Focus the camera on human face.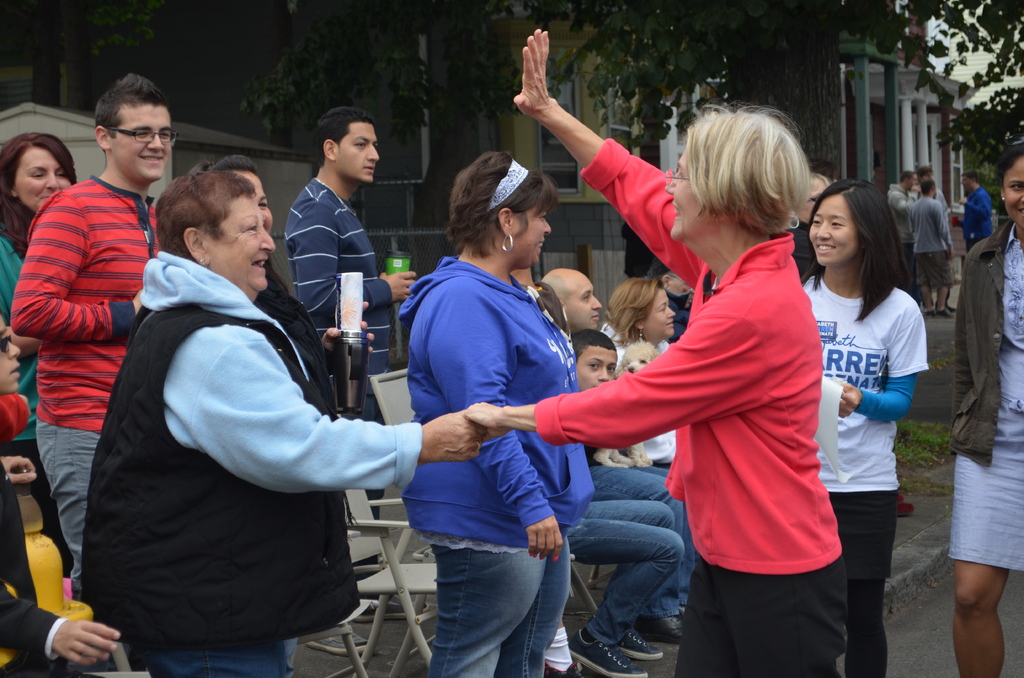
Focus region: crop(961, 174, 972, 195).
